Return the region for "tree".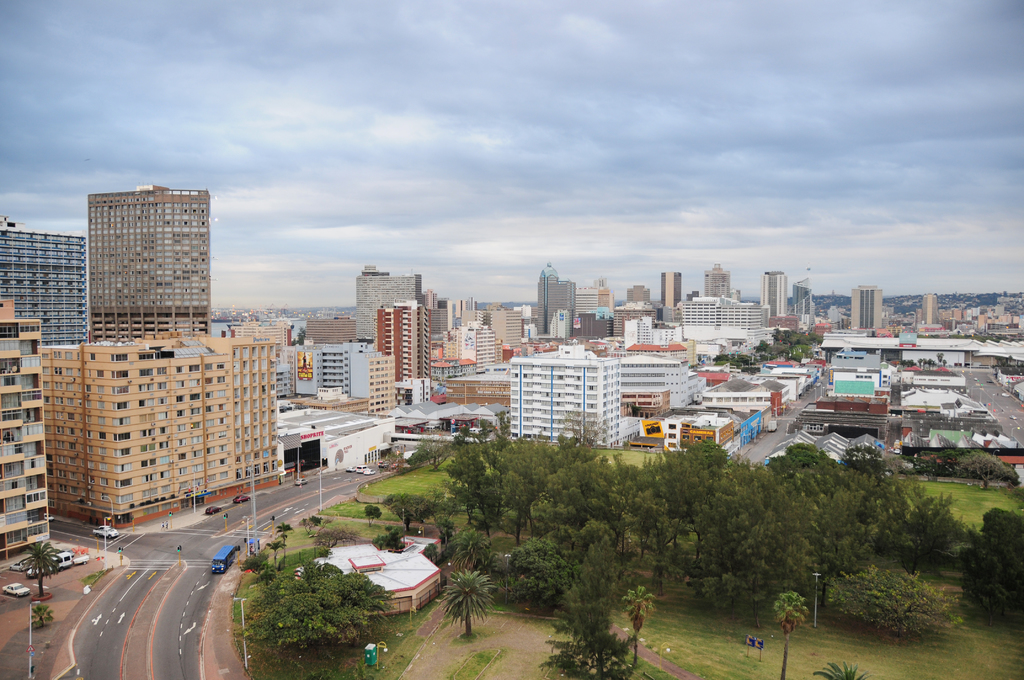
locate(620, 581, 657, 659).
